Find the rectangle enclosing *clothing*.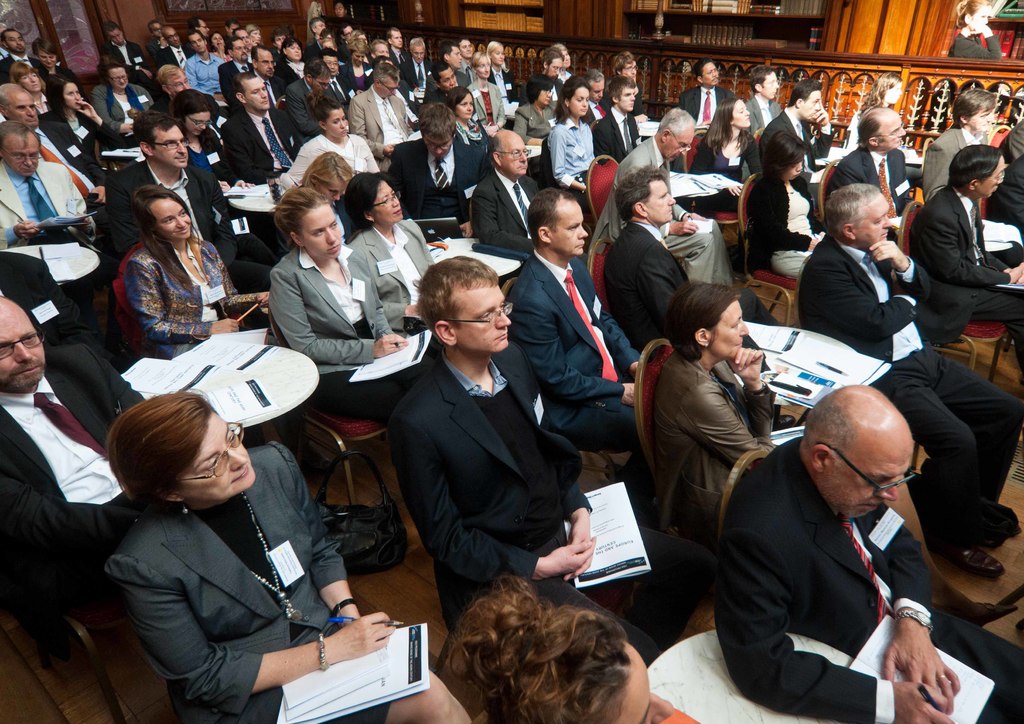
detection(744, 183, 837, 282).
